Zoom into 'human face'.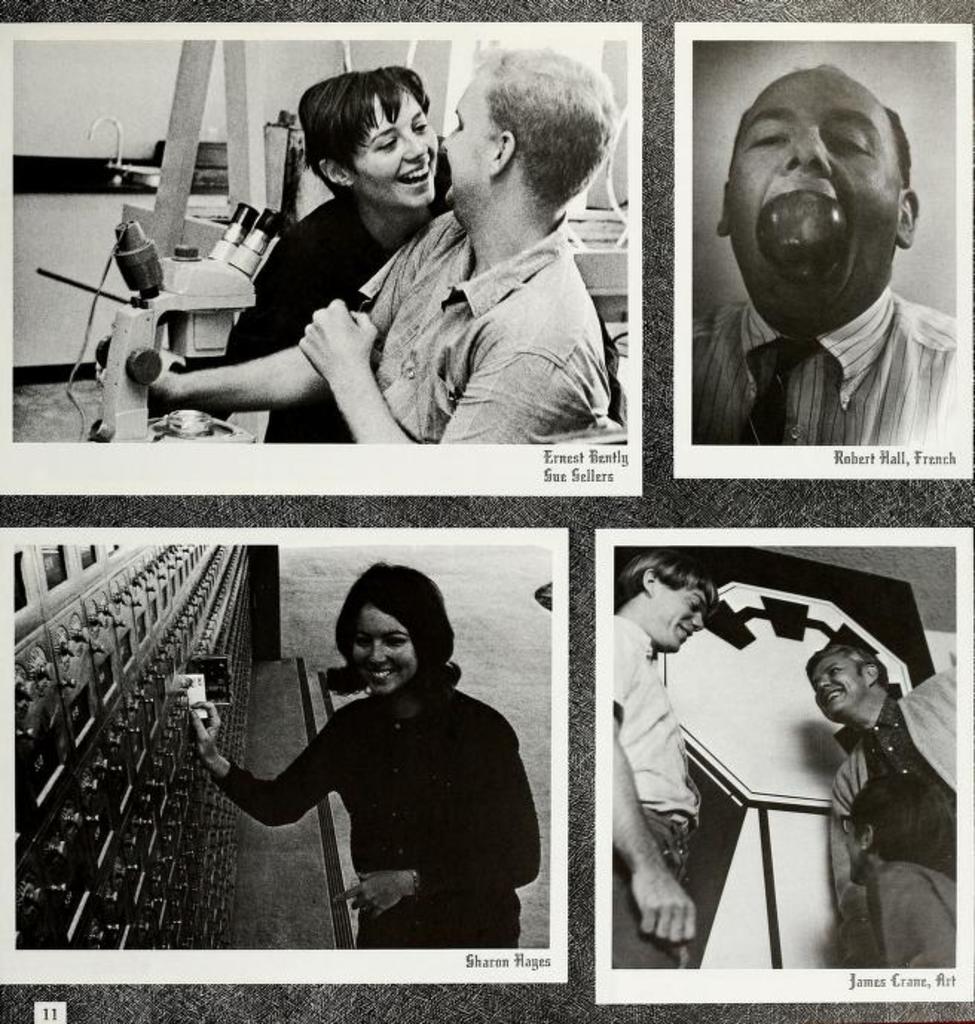
Zoom target: Rect(652, 586, 715, 648).
